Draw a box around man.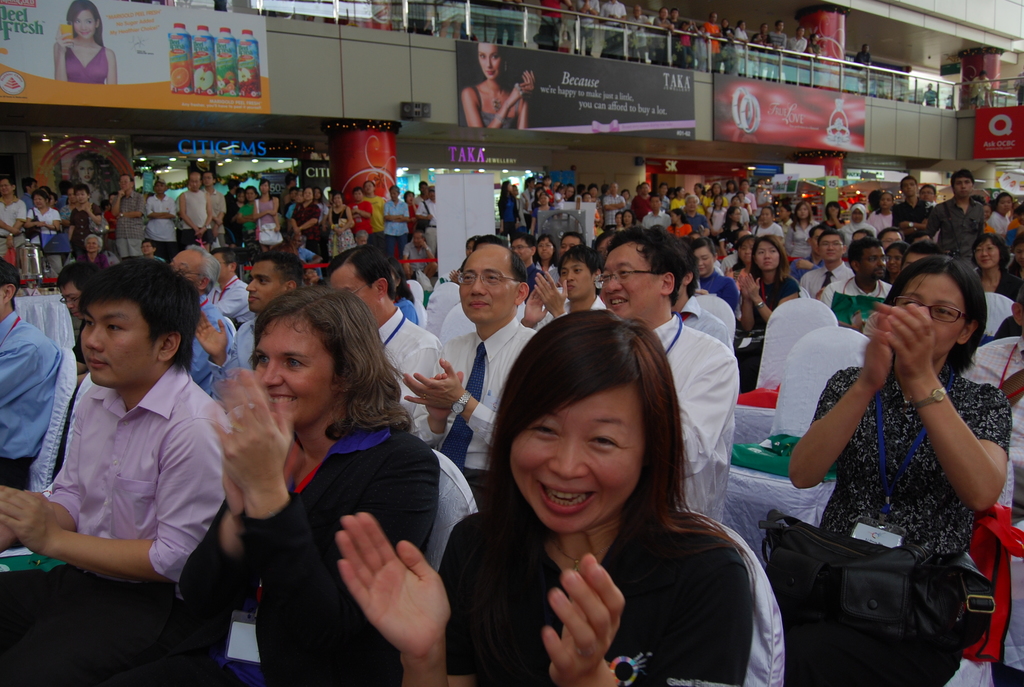
Rect(927, 169, 986, 267).
